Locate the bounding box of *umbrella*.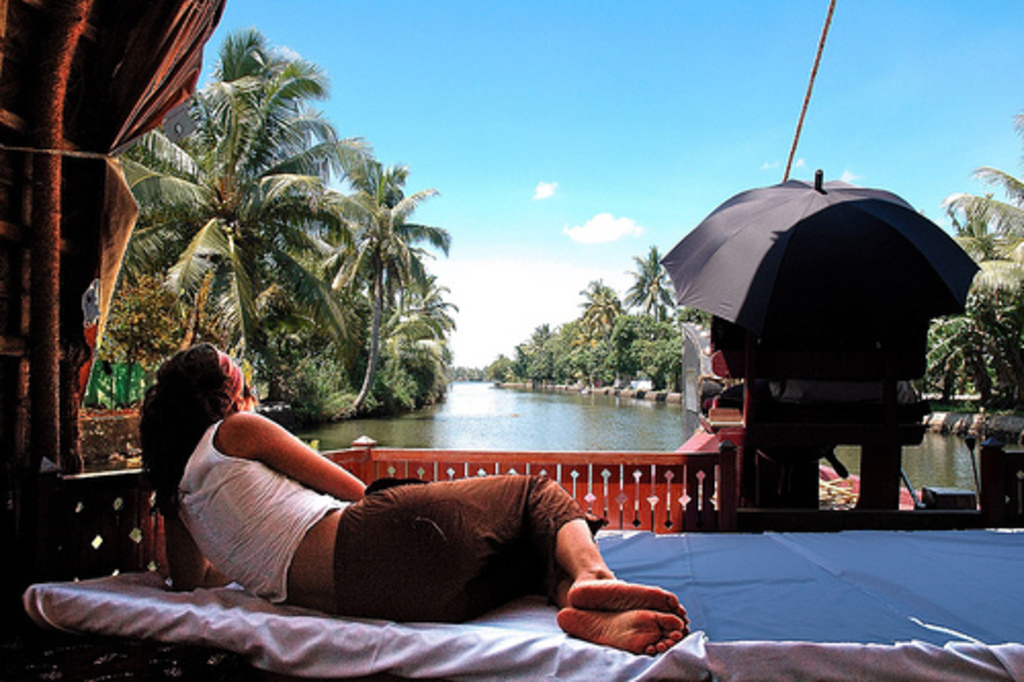
Bounding box: x1=651 y1=170 x2=983 y2=344.
